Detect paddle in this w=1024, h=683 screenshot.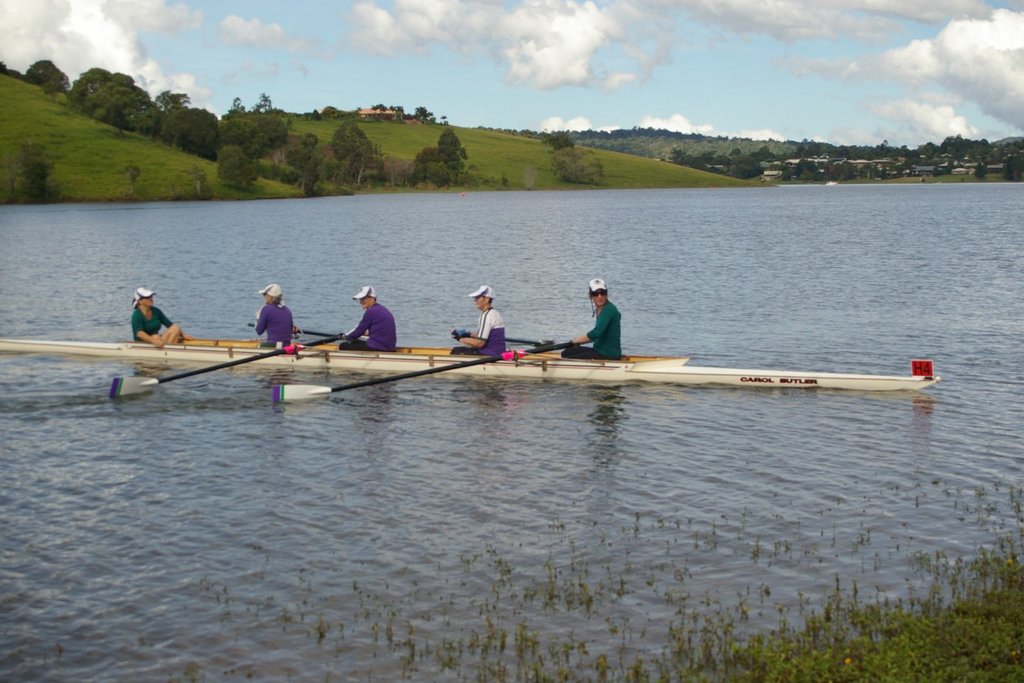
Detection: Rect(280, 340, 590, 402).
